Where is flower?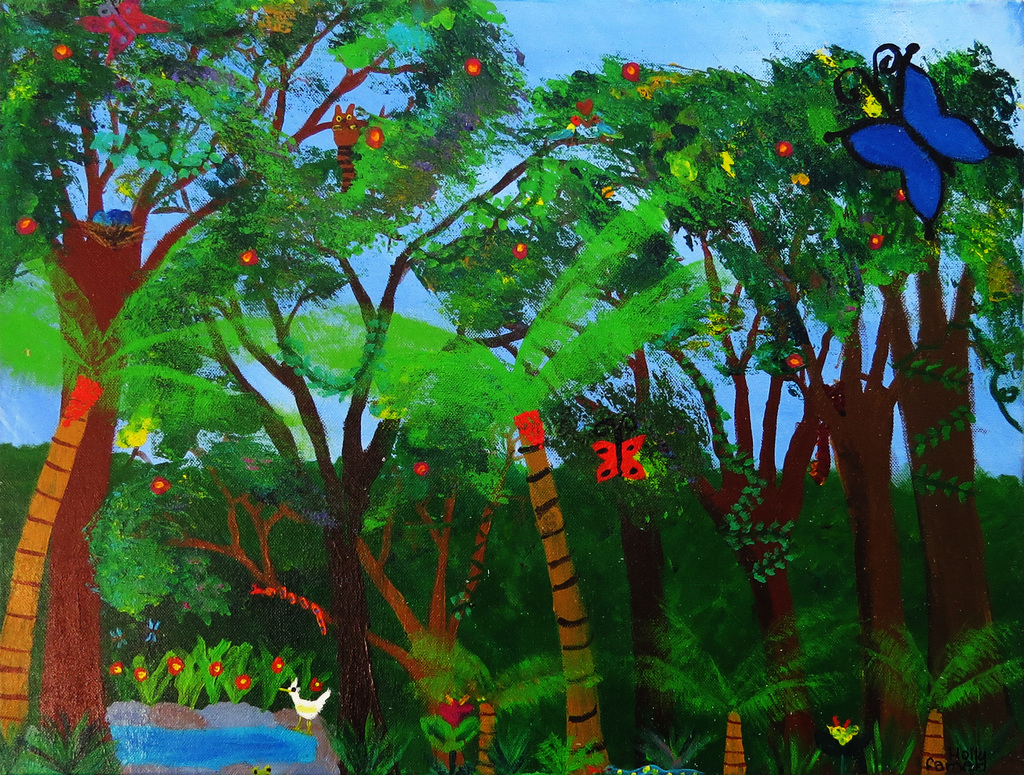
x1=168, y1=657, x2=184, y2=676.
